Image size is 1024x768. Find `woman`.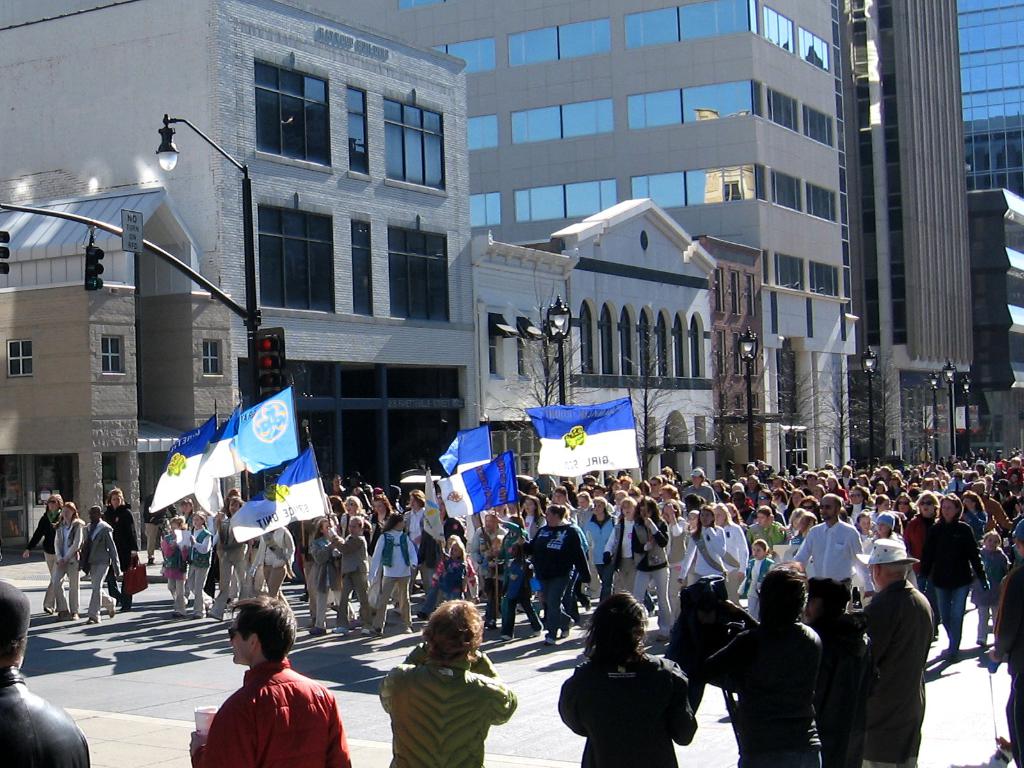
(left=800, top=498, right=819, bottom=515).
